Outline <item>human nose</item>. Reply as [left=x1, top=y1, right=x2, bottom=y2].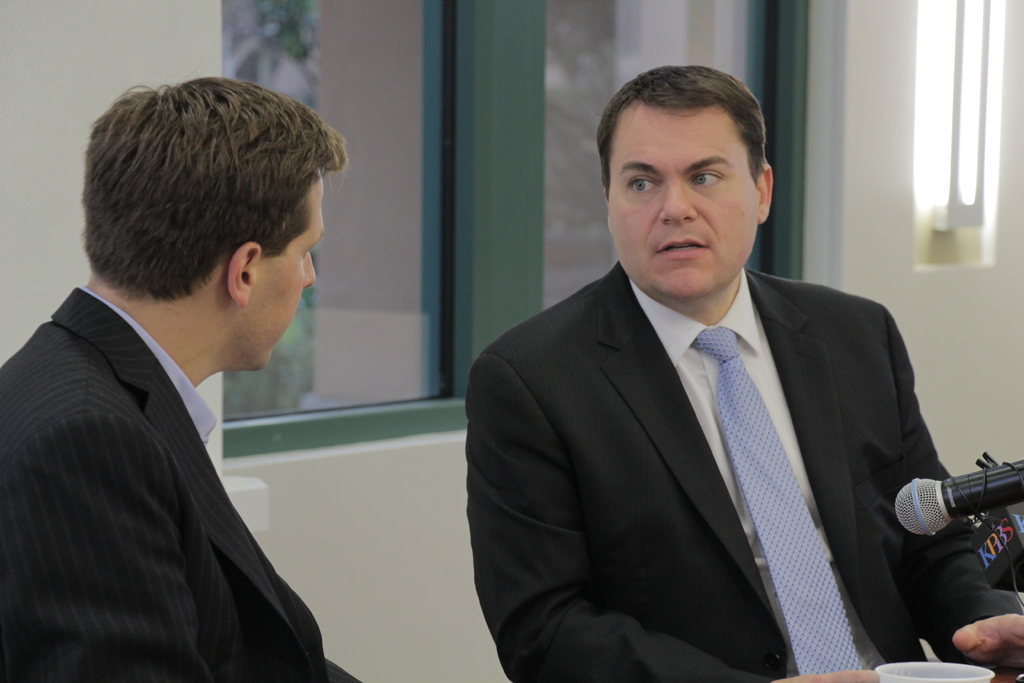
[left=656, top=183, right=698, bottom=226].
